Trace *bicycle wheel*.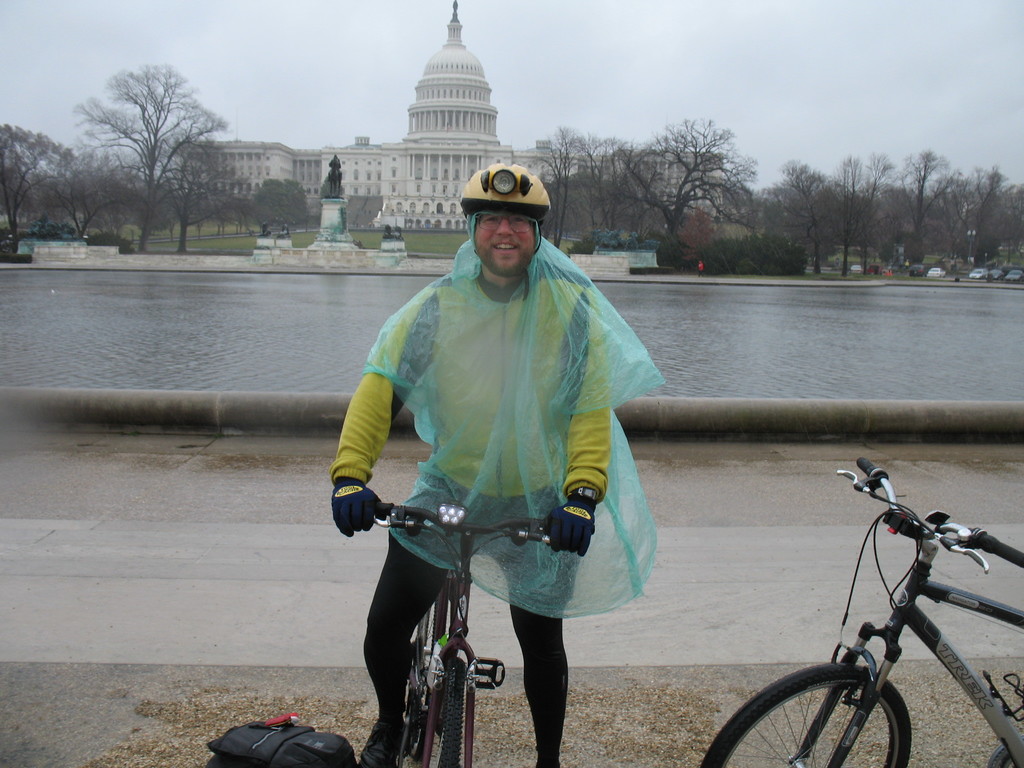
Traced to rect(701, 669, 912, 767).
